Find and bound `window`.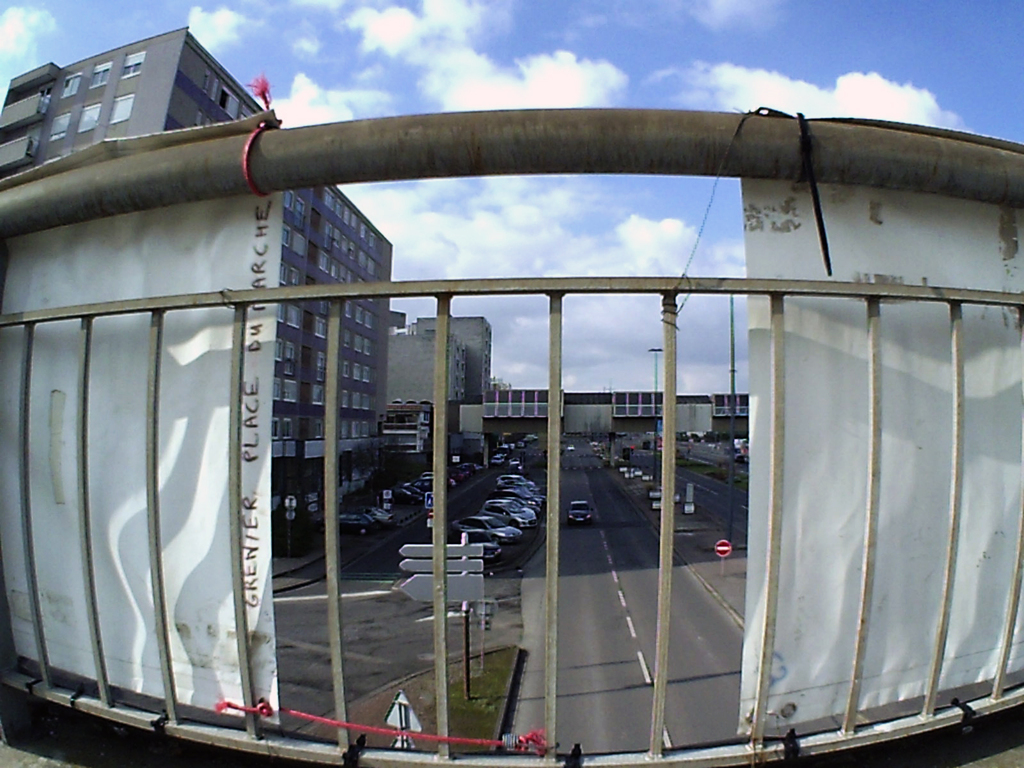
Bound: box=[211, 86, 243, 117].
